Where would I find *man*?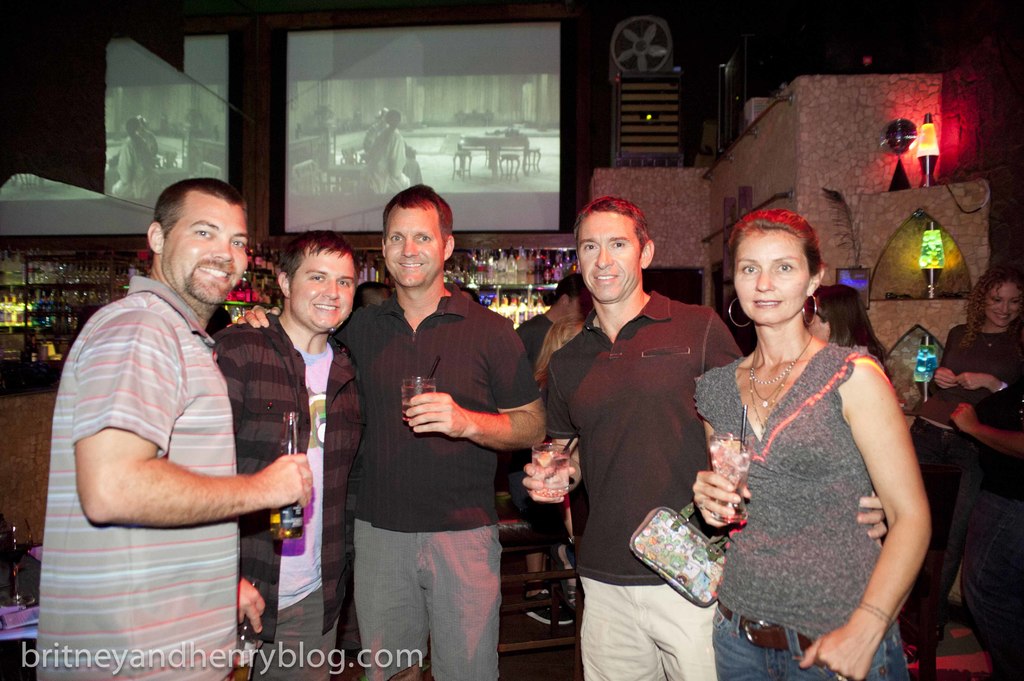
At [50, 171, 301, 605].
